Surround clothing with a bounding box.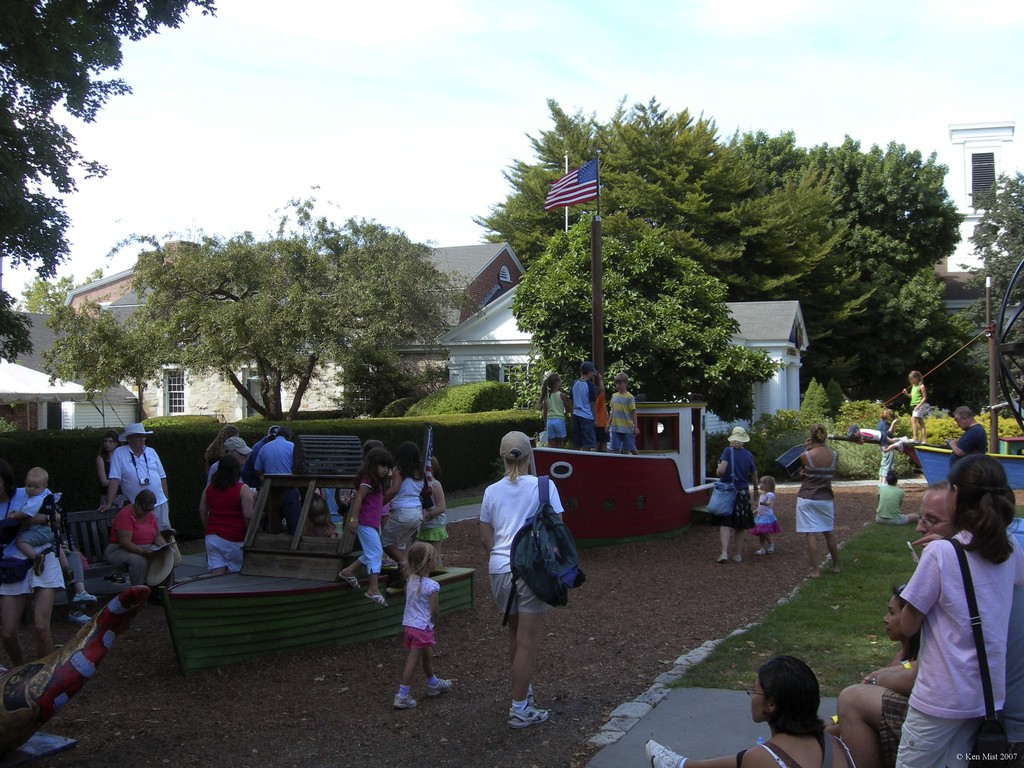
left=384, top=463, right=426, bottom=547.
